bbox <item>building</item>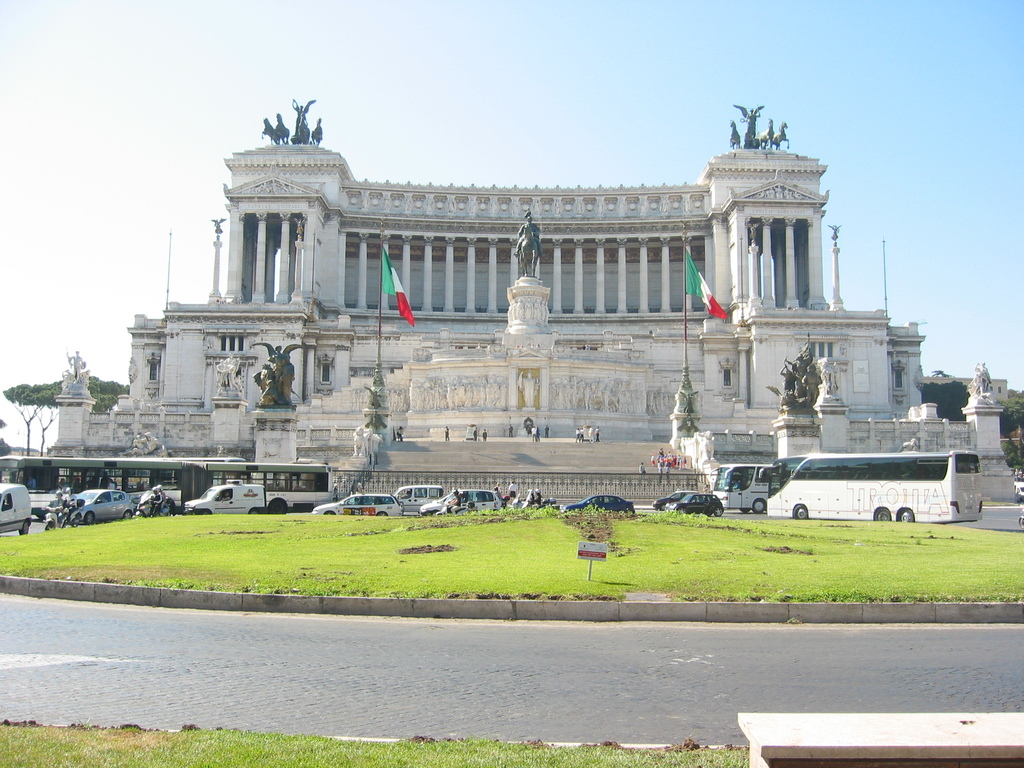
bbox(916, 373, 1007, 405)
